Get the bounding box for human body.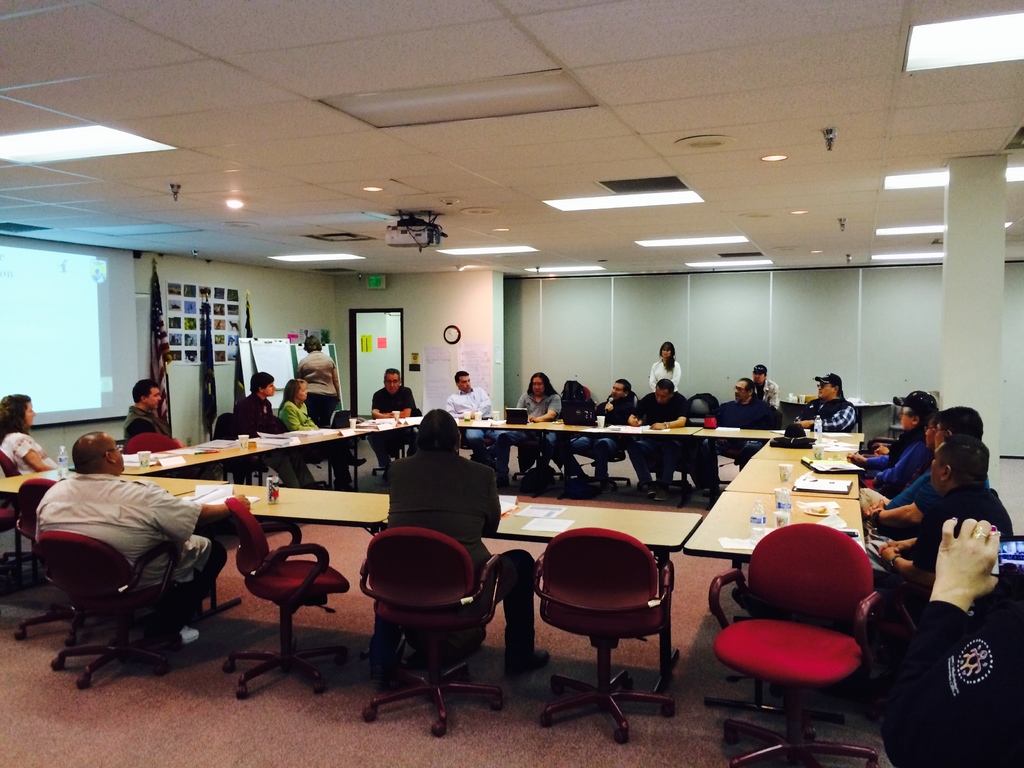
locate(232, 388, 313, 488).
